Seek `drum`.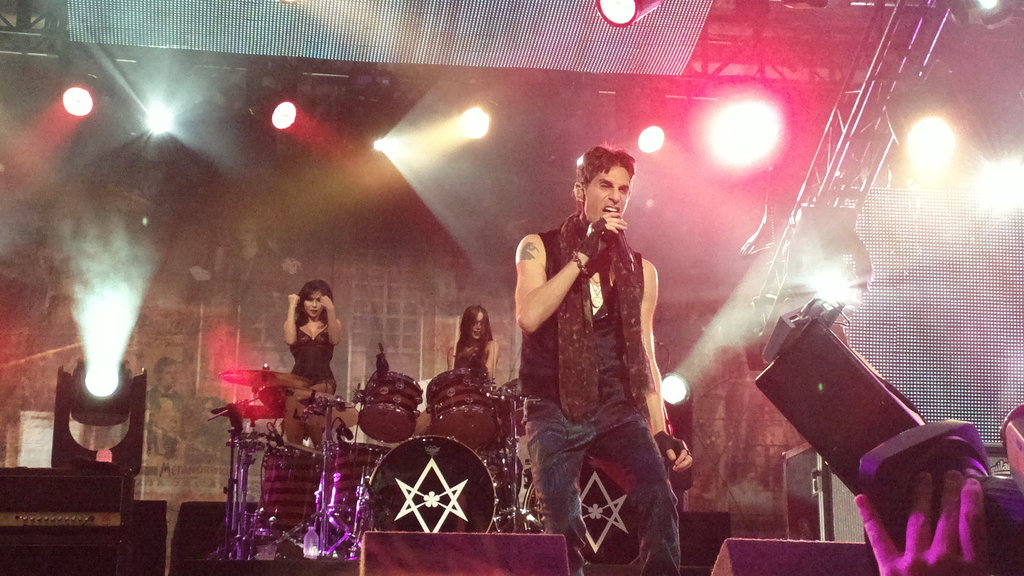
{"left": 357, "top": 369, "right": 431, "bottom": 443}.
